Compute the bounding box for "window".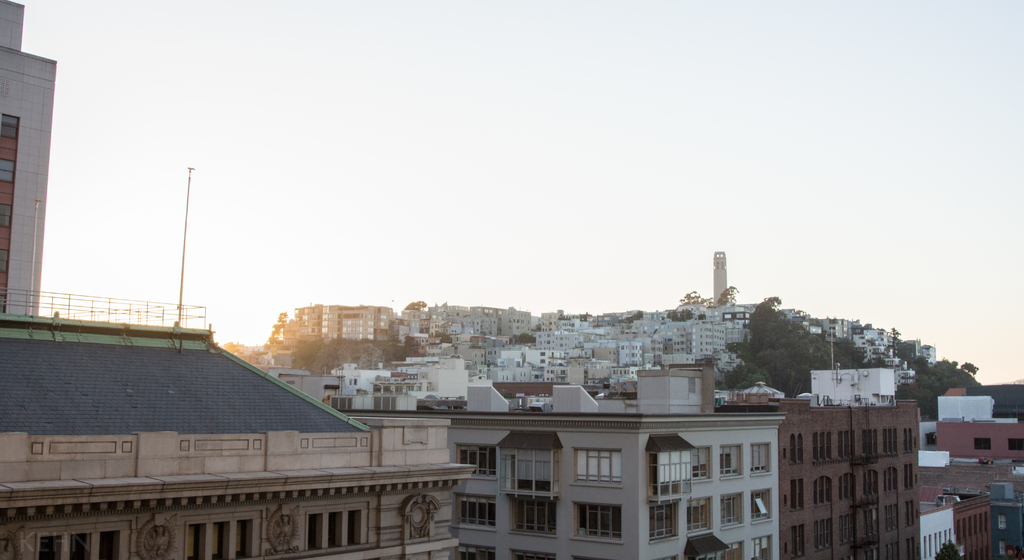
(left=719, top=442, right=744, bottom=481).
